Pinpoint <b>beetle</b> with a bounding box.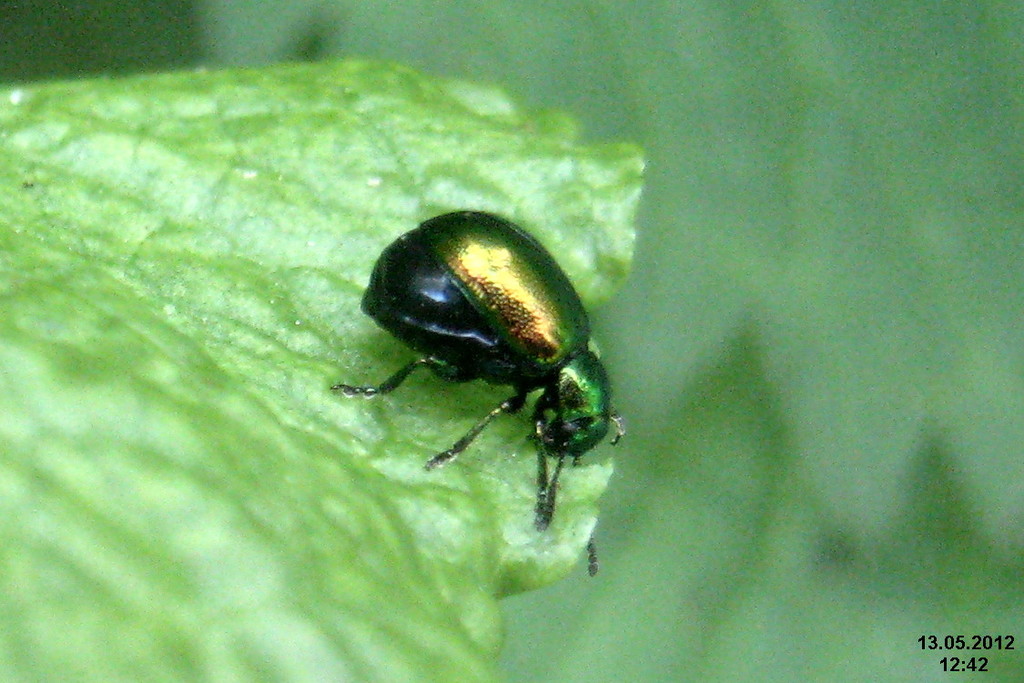
BBox(330, 206, 627, 524).
